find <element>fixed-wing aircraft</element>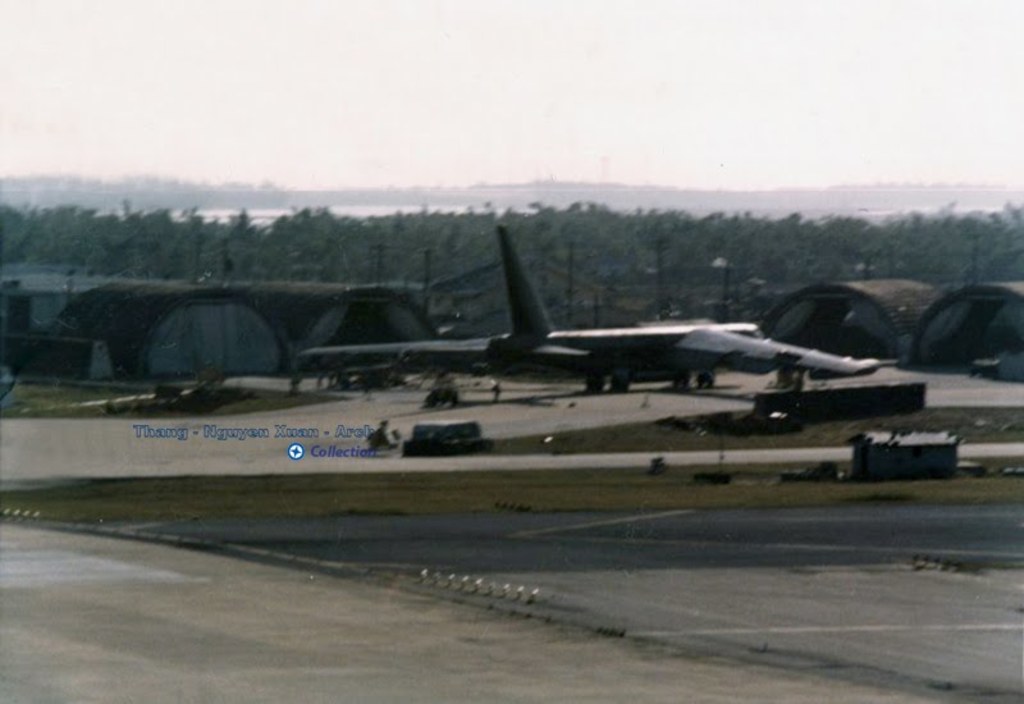
select_region(288, 212, 909, 380)
